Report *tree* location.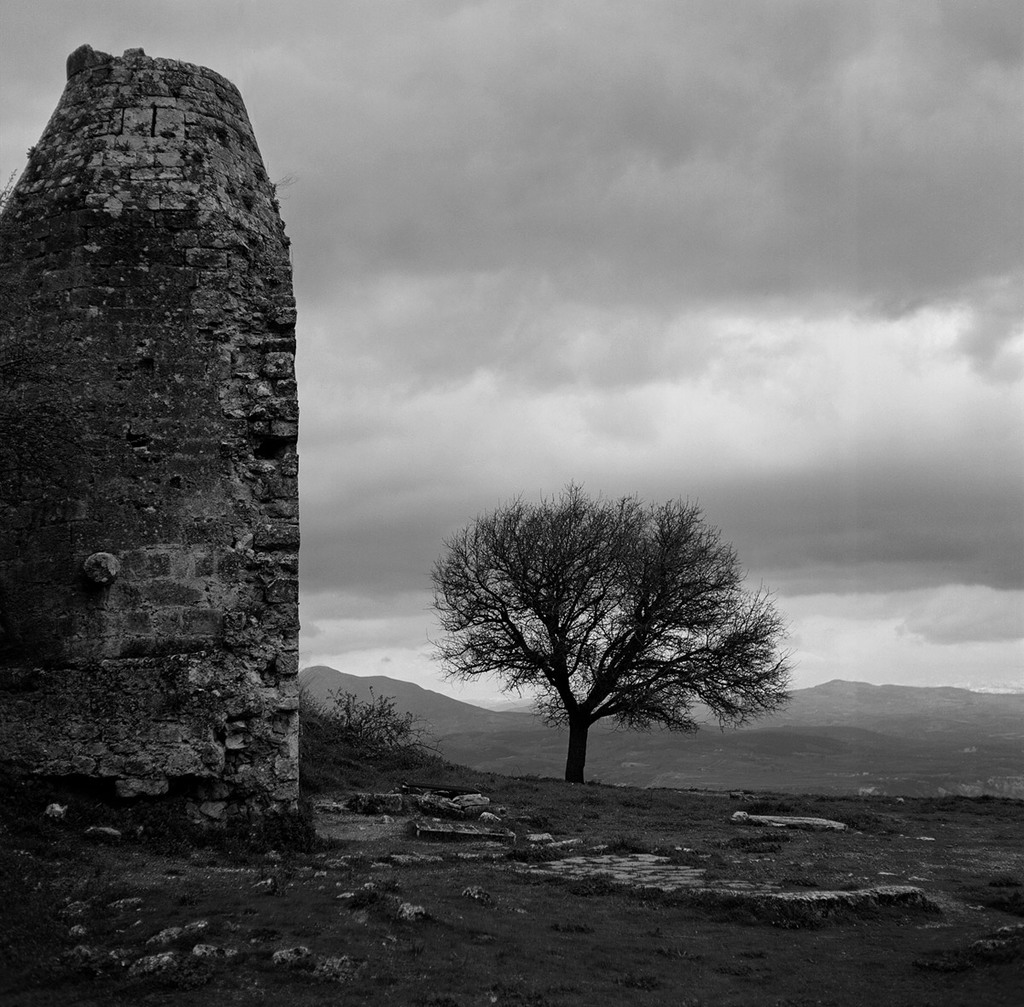
Report: 416, 479, 795, 784.
